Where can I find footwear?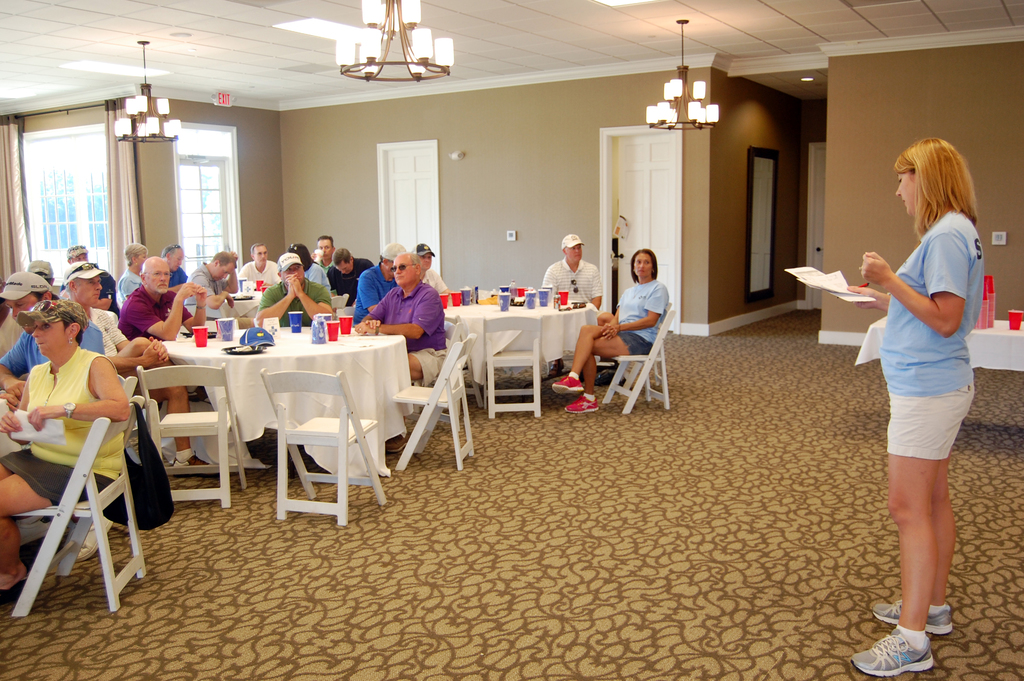
You can find it at x1=547 y1=359 x2=564 y2=377.
